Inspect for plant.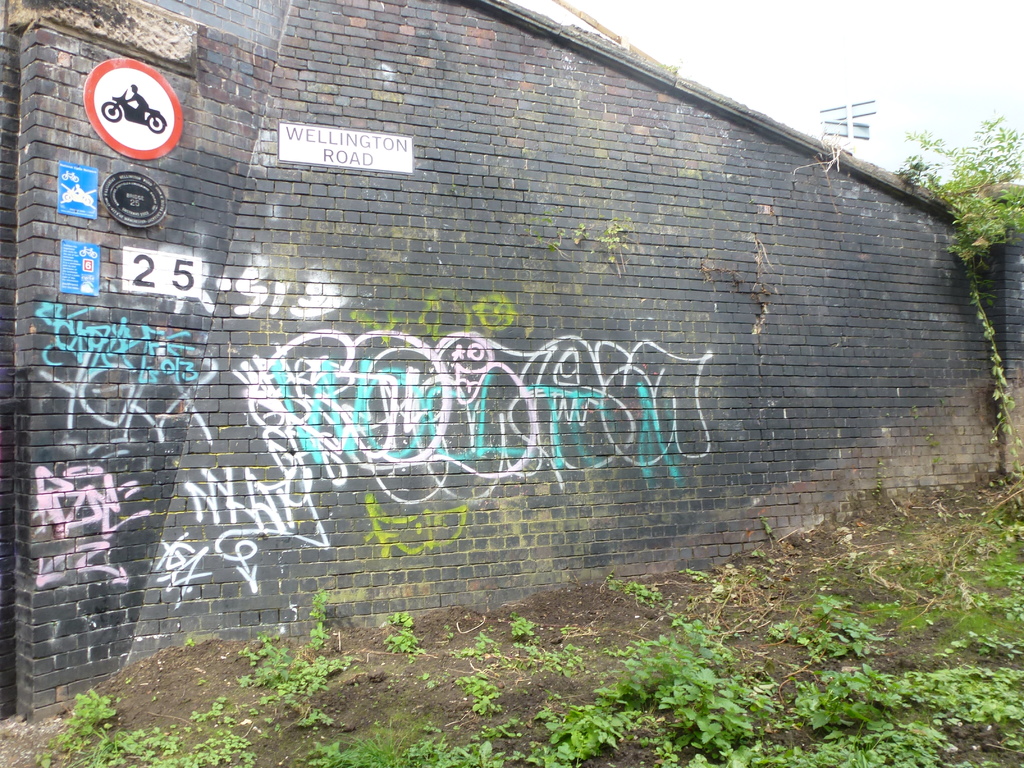
Inspection: <region>454, 735, 507, 767</region>.
